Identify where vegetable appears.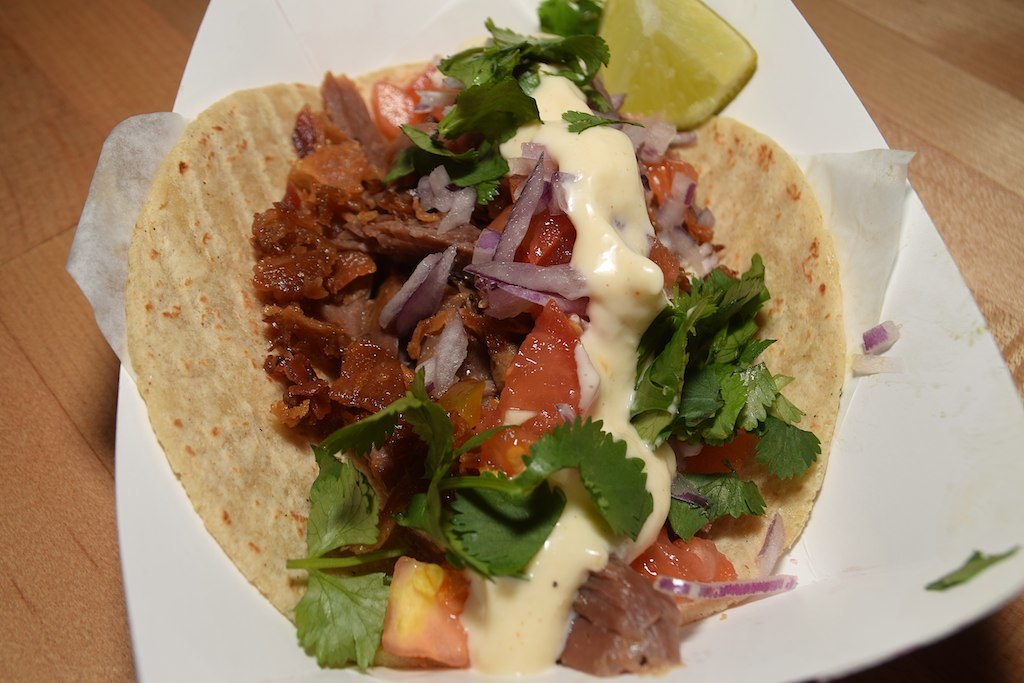
Appears at crop(382, 60, 458, 143).
